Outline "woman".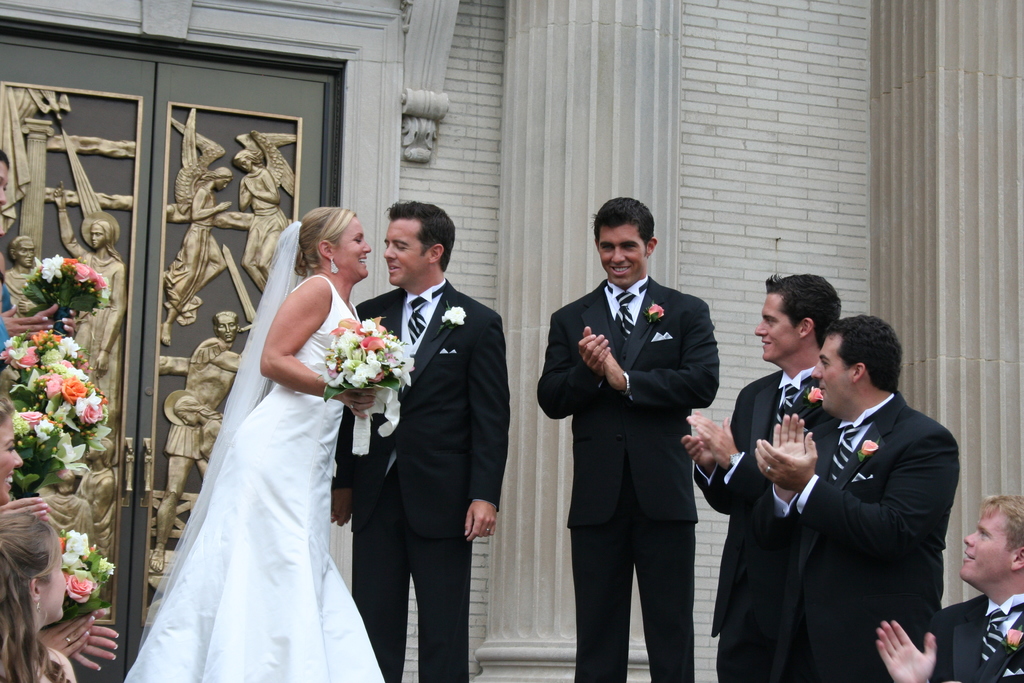
Outline: (x1=0, y1=394, x2=116, y2=671).
